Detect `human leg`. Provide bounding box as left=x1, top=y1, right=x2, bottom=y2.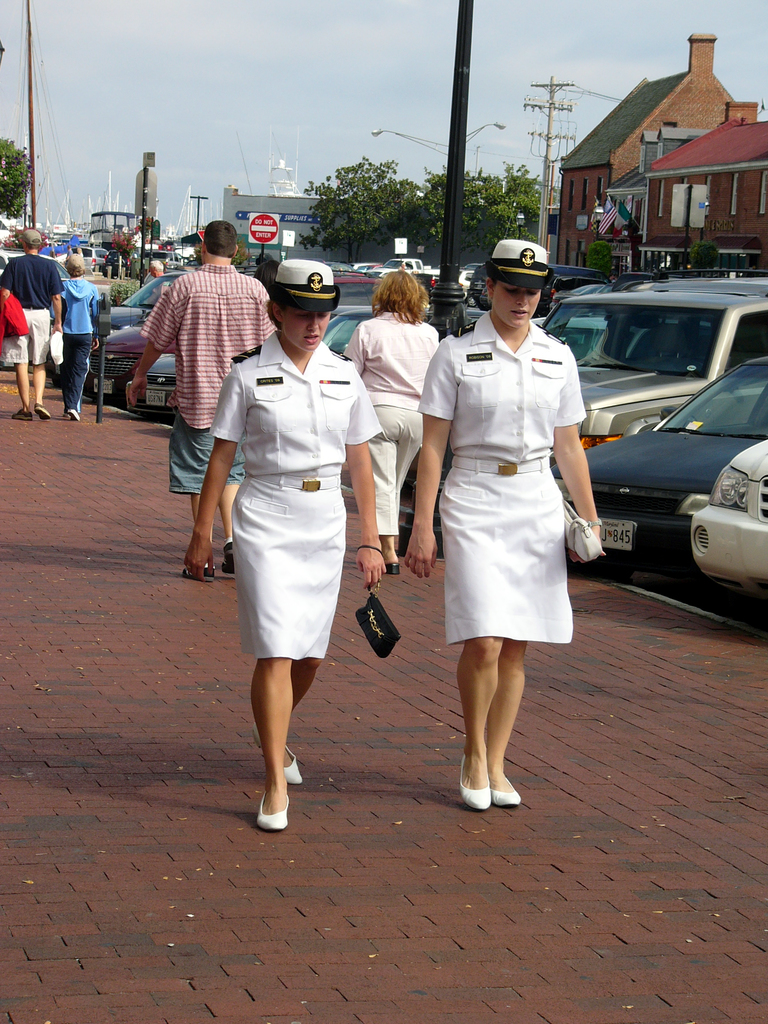
left=177, top=410, right=210, bottom=524.
